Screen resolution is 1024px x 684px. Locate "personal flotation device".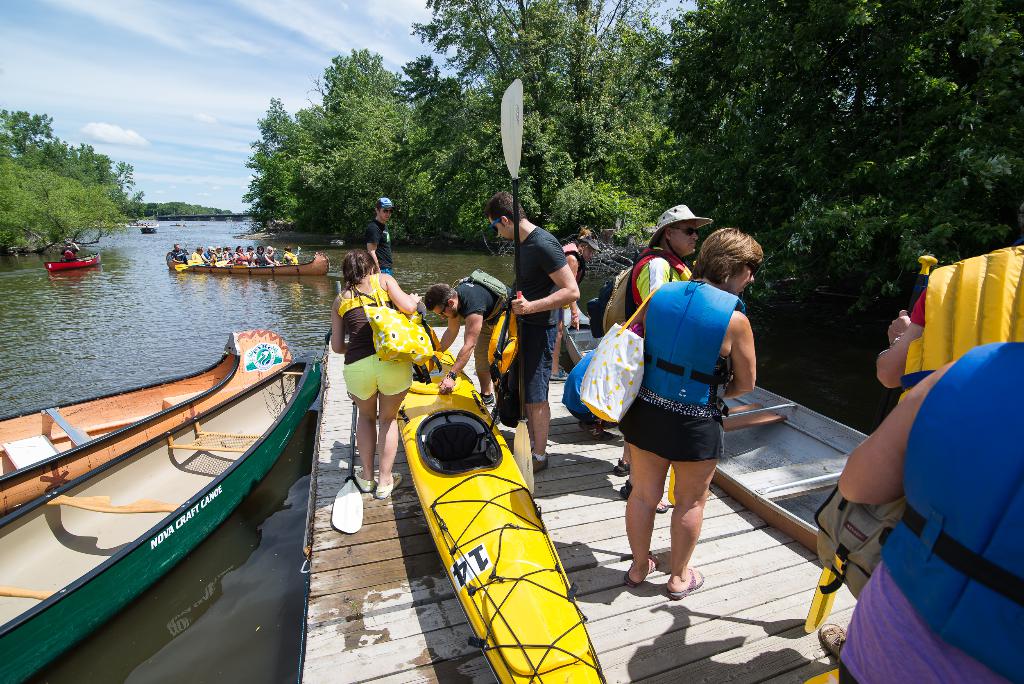
(236, 250, 248, 263).
